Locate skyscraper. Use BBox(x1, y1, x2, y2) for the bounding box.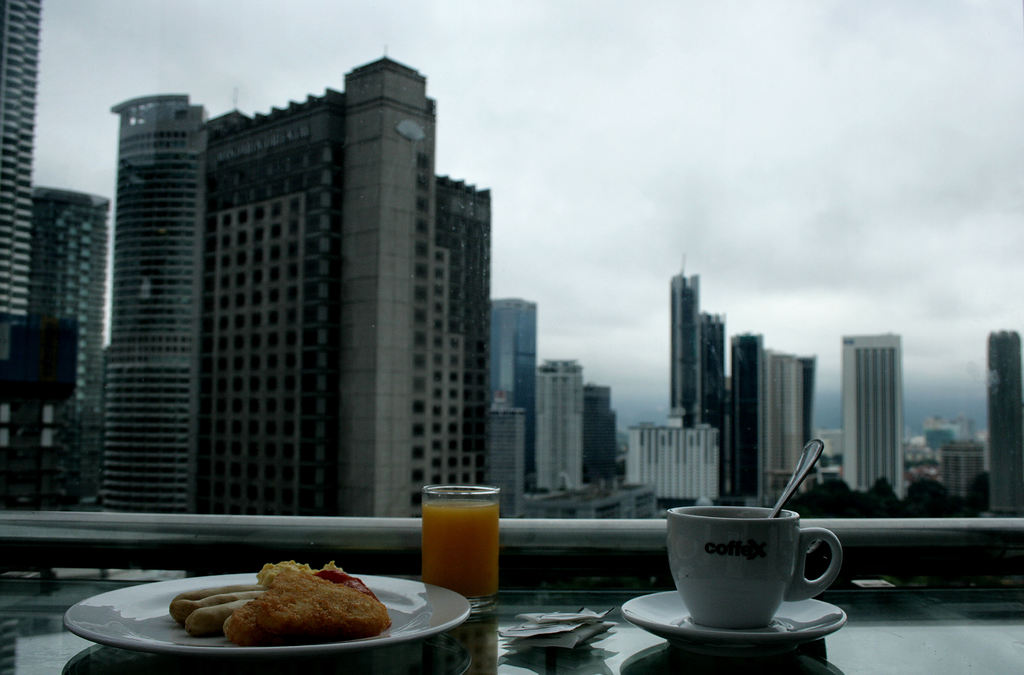
BBox(701, 308, 729, 496).
